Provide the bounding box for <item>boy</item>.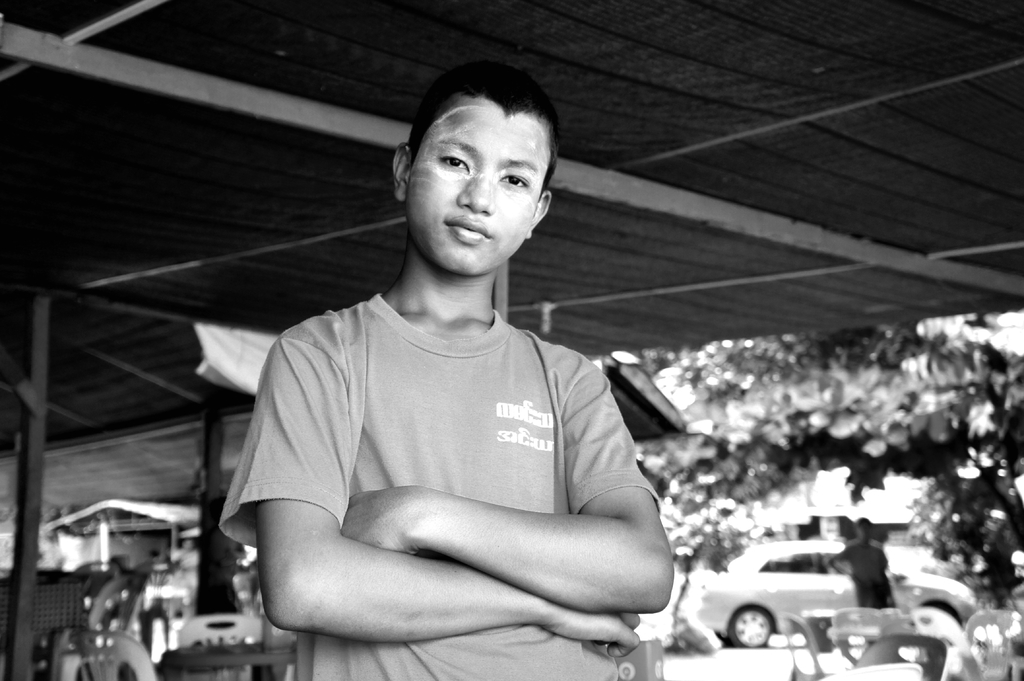
bbox=(820, 515, 888, 604).
